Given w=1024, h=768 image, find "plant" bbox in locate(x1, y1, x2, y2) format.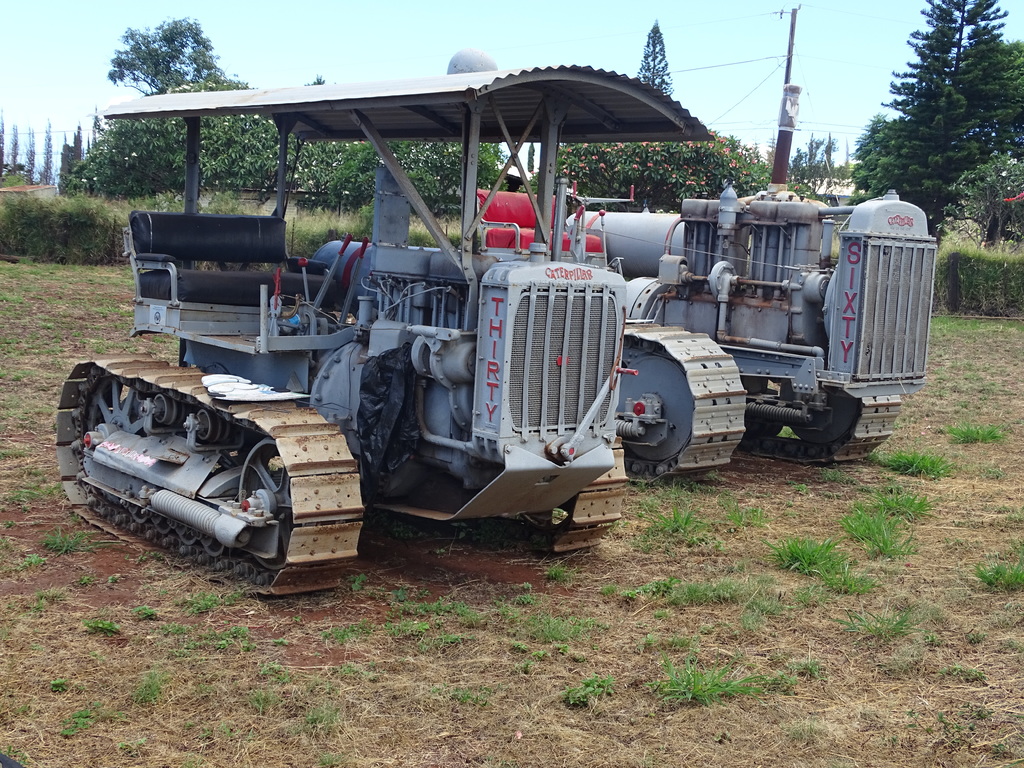
locate(561, 669, 616, 712).
